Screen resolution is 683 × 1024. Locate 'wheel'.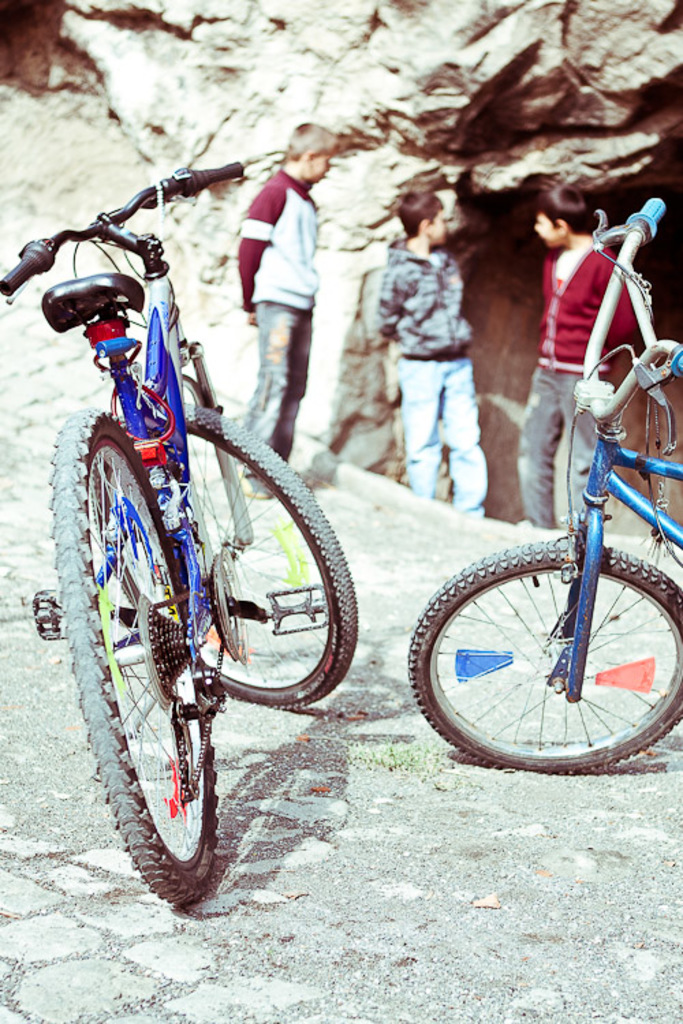
region(93, 400, 359, 710).
